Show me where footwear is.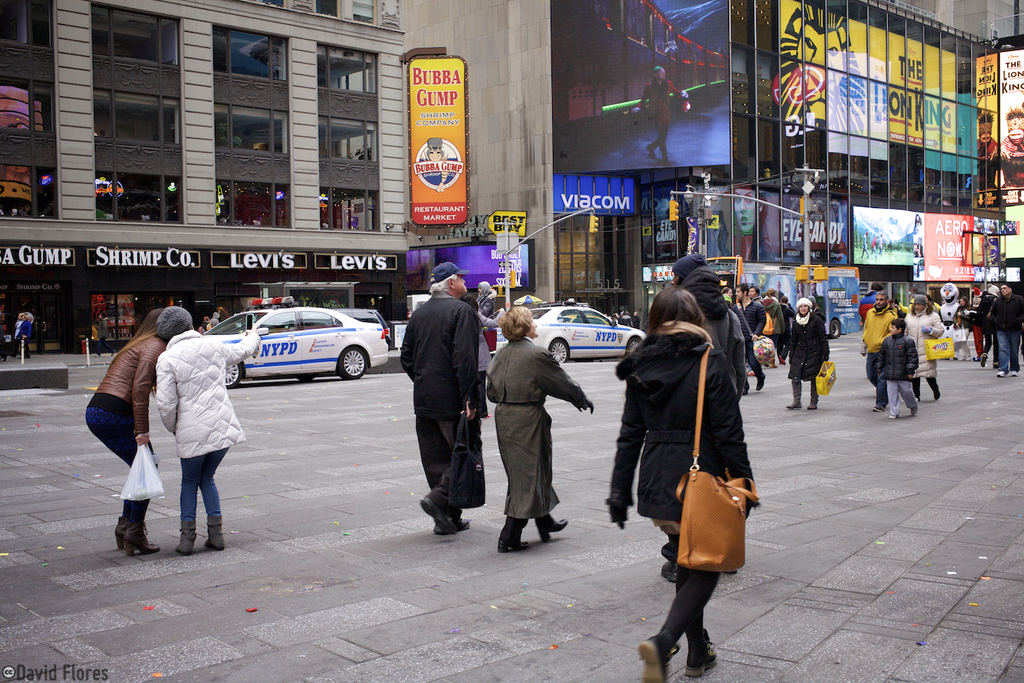
footwear is at 890 414 899 419.
